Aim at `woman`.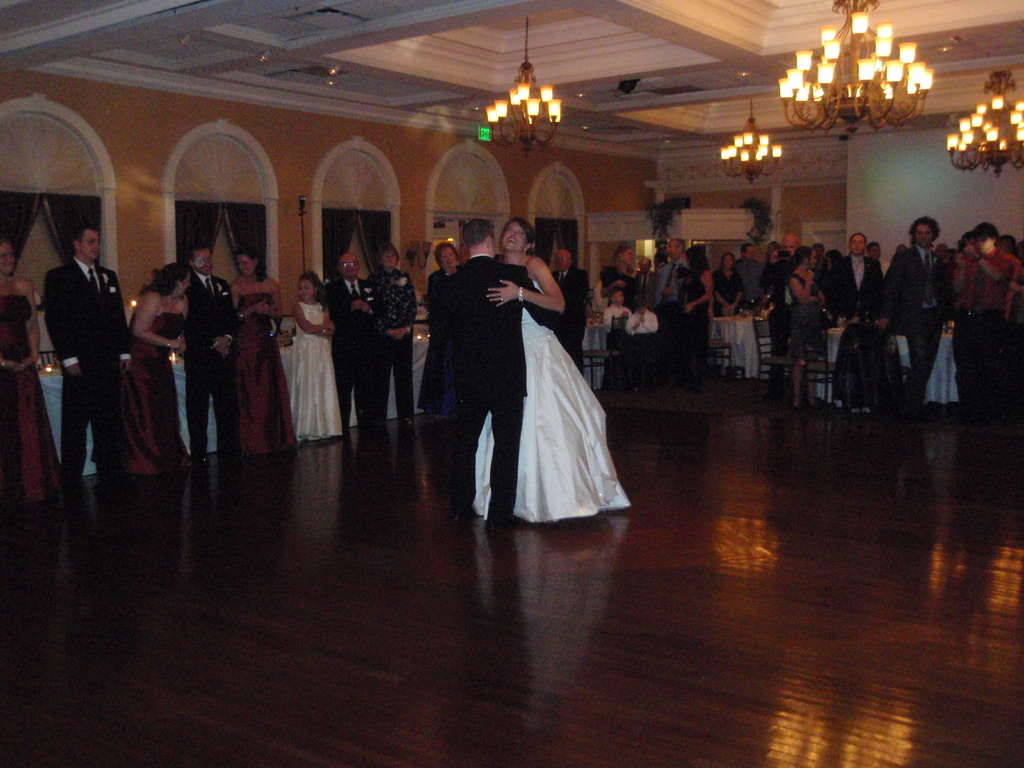
Aimed at BBox(600, 243, 645, 317).
